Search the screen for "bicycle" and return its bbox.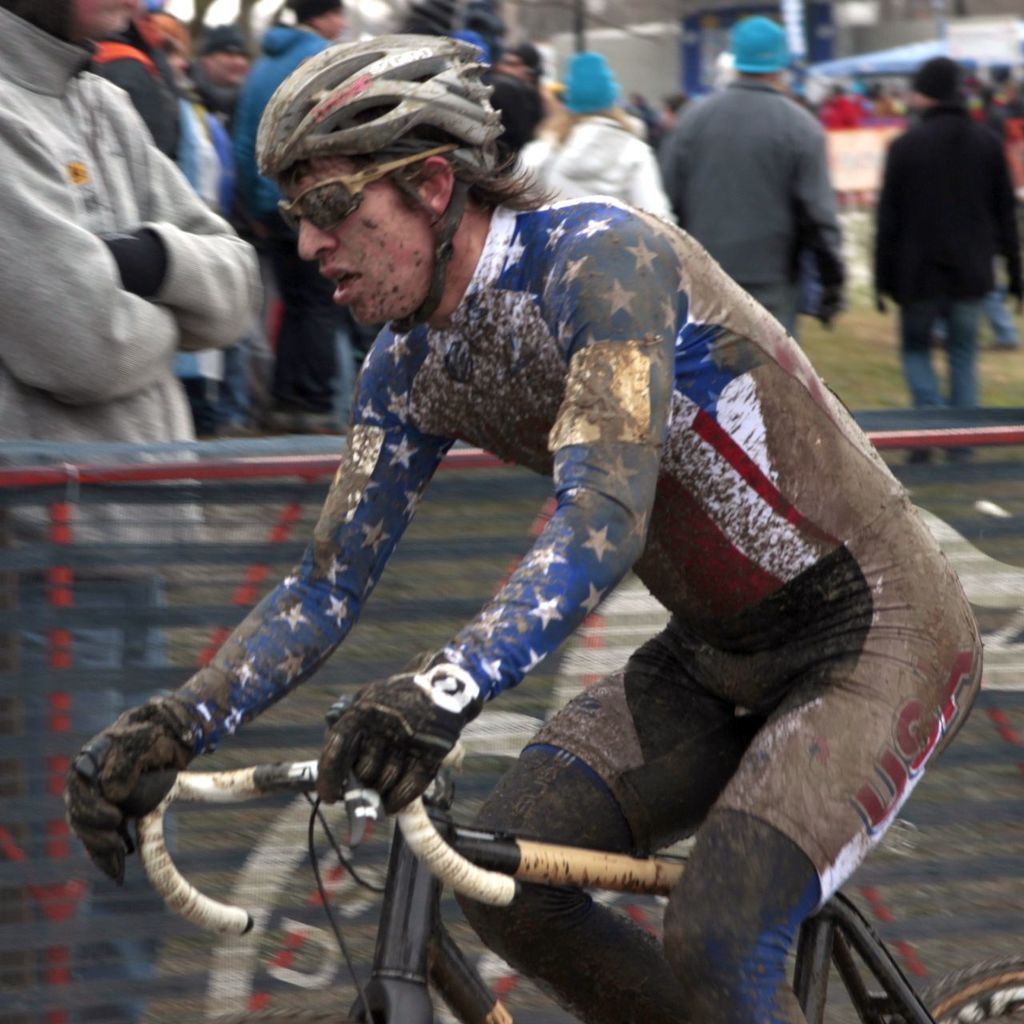
Found: detection(134, 710, 1023, 1023).
